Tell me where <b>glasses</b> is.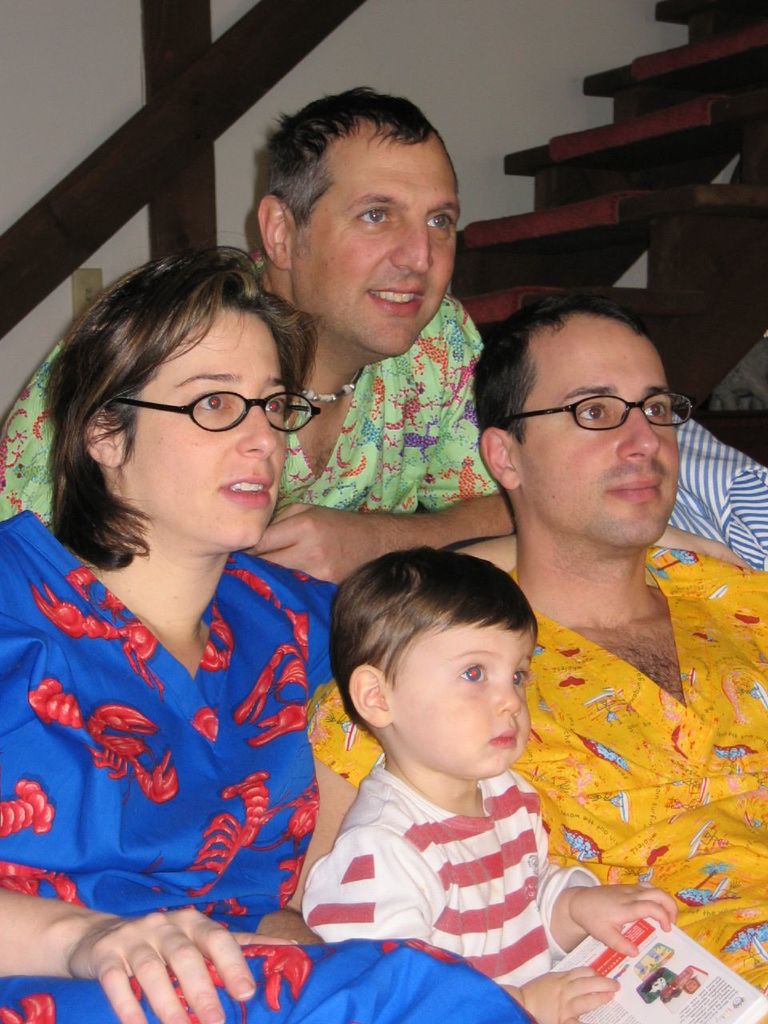
<b>glasses</b> is at locate(488, 392, 704, 431).
